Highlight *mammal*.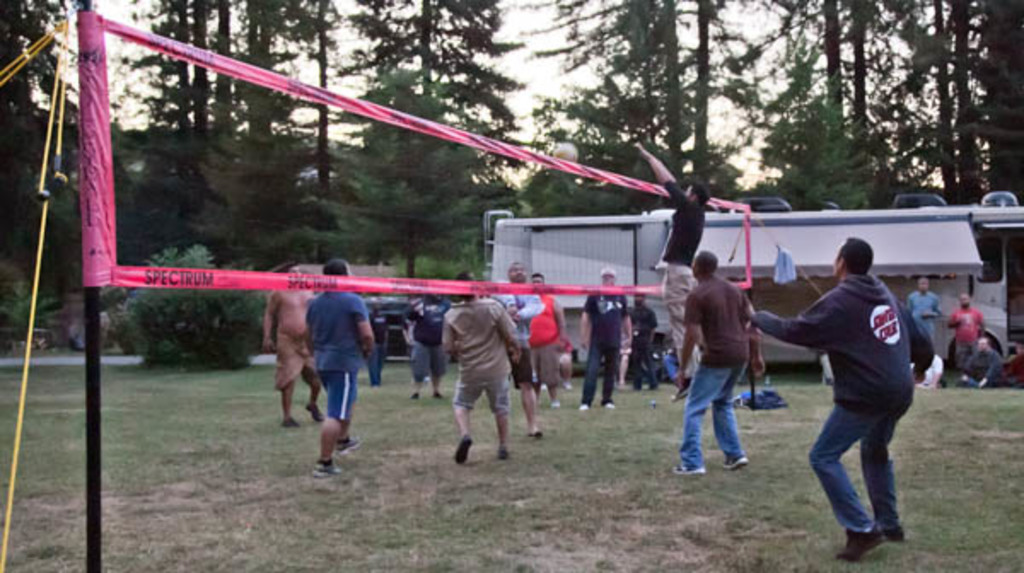
Highlighted region: (261,268,321,430).
